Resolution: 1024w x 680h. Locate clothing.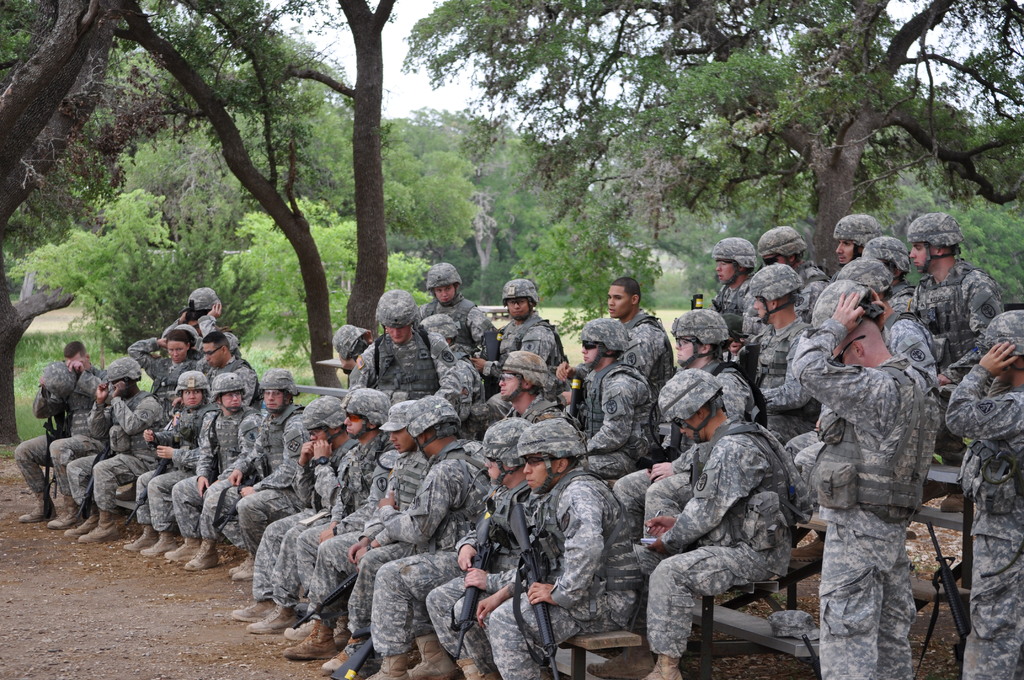
{"x1": 932, "y1": 357, "x2": 1023, "y2": 679}.
